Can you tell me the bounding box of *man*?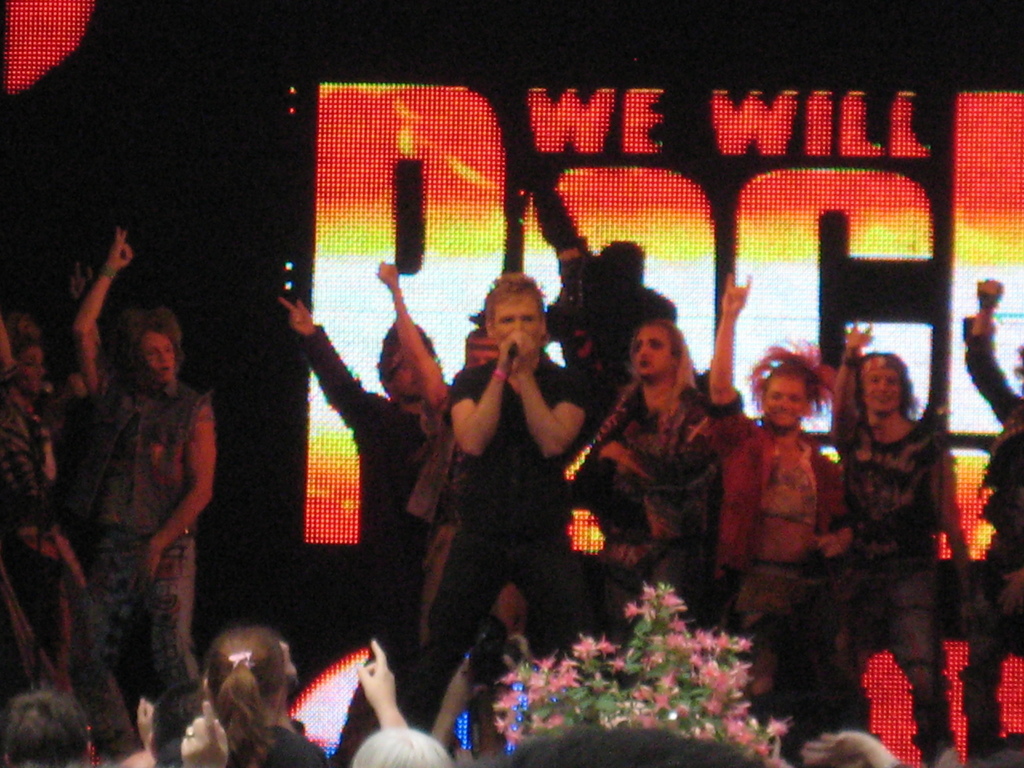
(left=952, top=276, right=1023, bottom=767).
